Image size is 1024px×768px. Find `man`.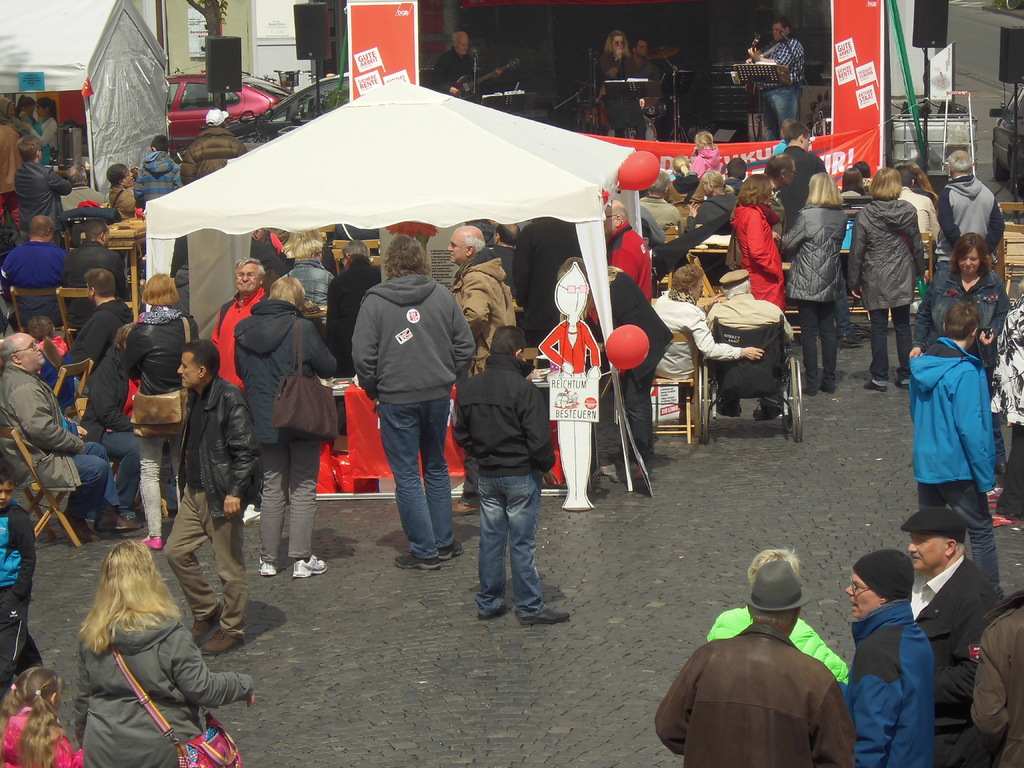
box(604, 198, 657, 300).
